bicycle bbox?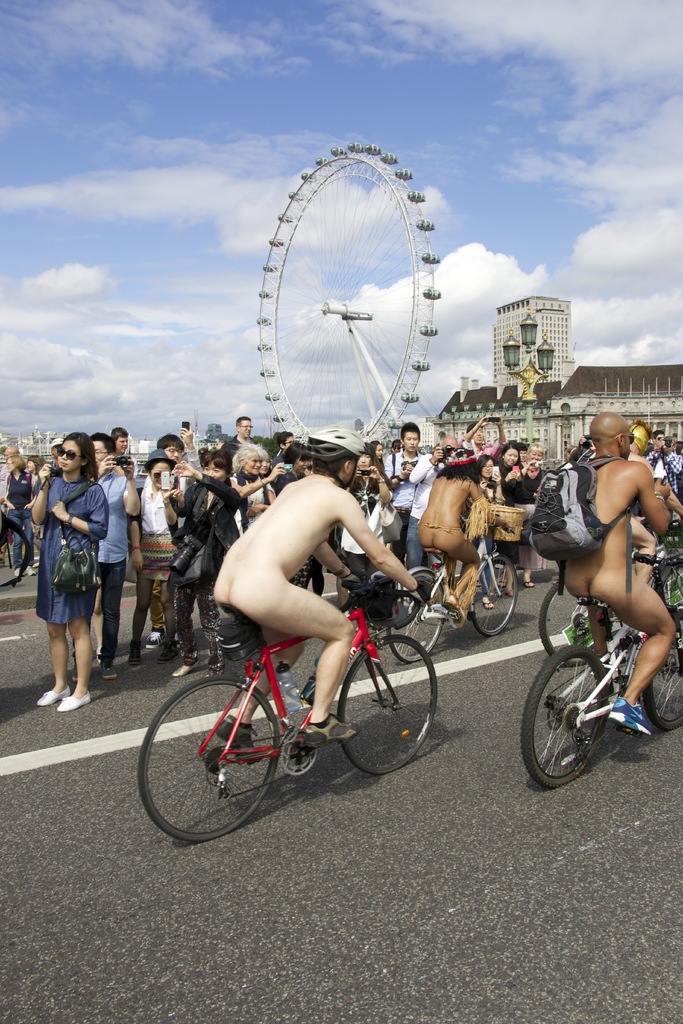
box(149, 566, 461, 841)
